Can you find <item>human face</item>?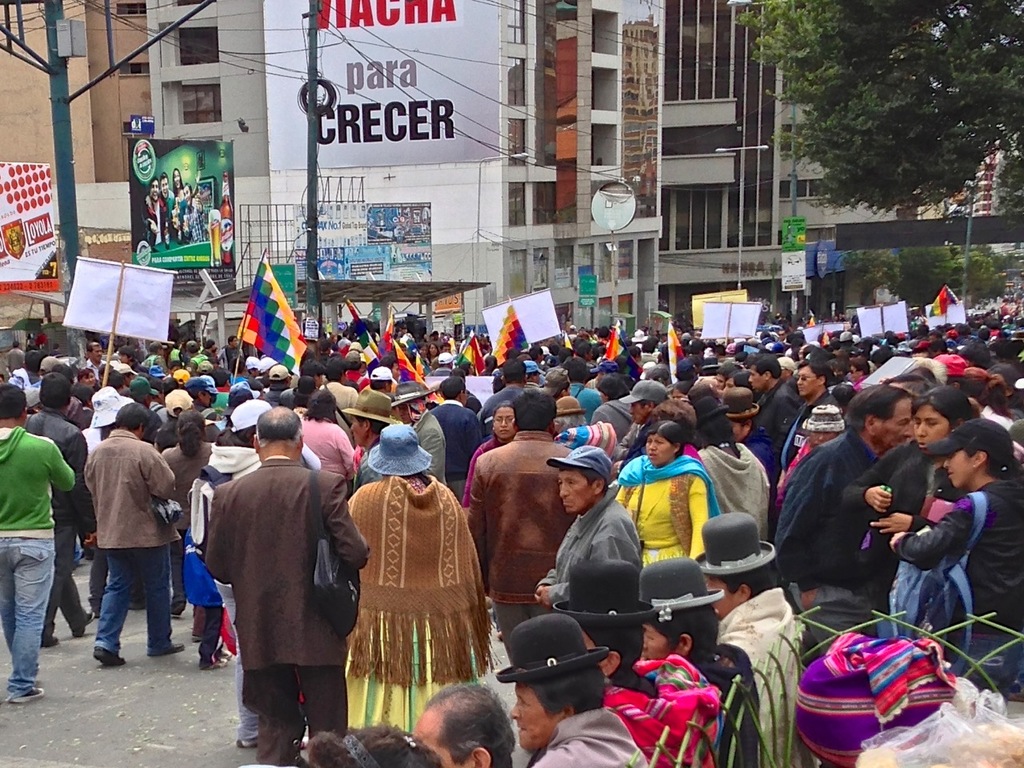
Yes, bounding box: BBox(912, 410, 942, 450).
